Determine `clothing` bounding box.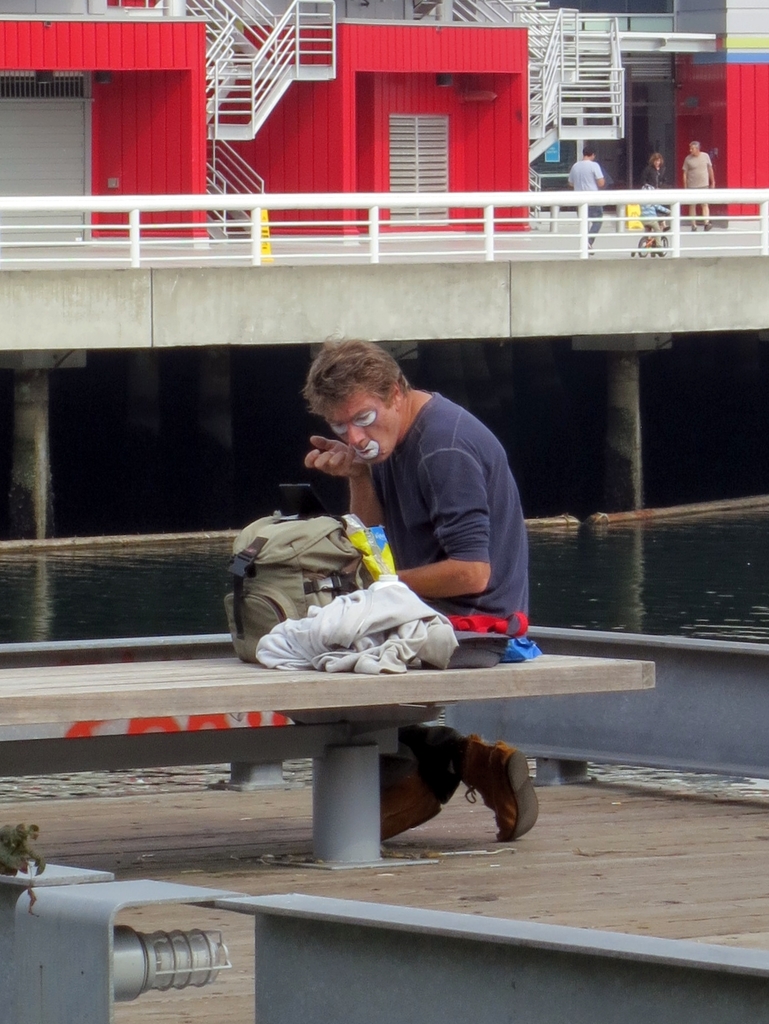
Determined: x1=568, y1=162, x2=608, y2=244.
